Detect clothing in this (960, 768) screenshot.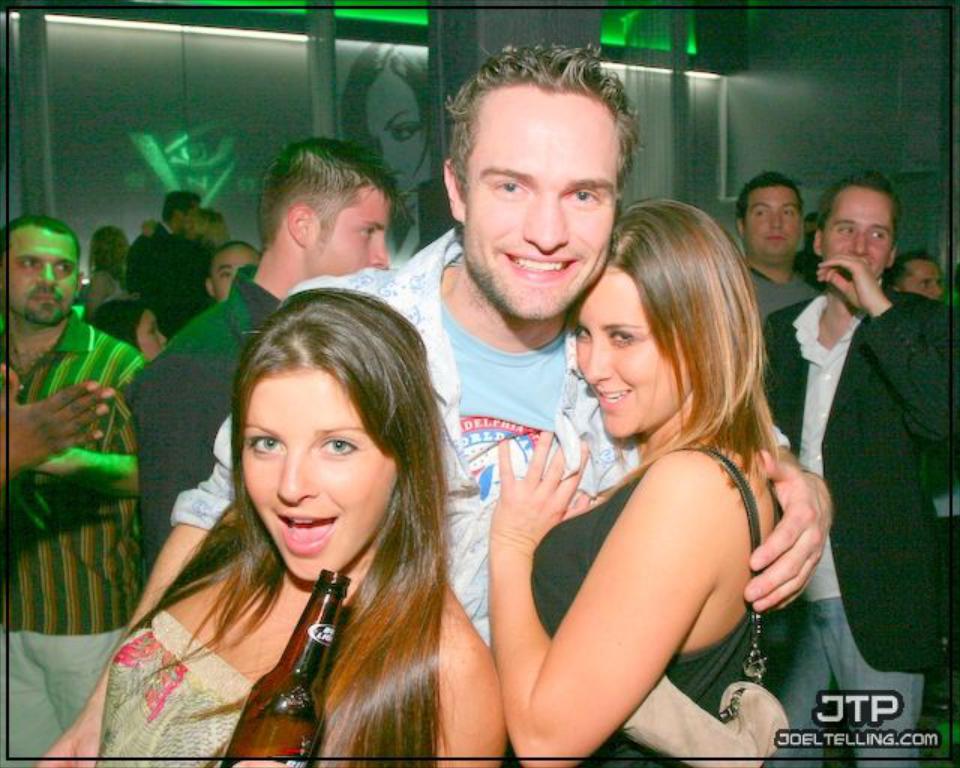
Detection: locate(757, 291, 959, 759).
